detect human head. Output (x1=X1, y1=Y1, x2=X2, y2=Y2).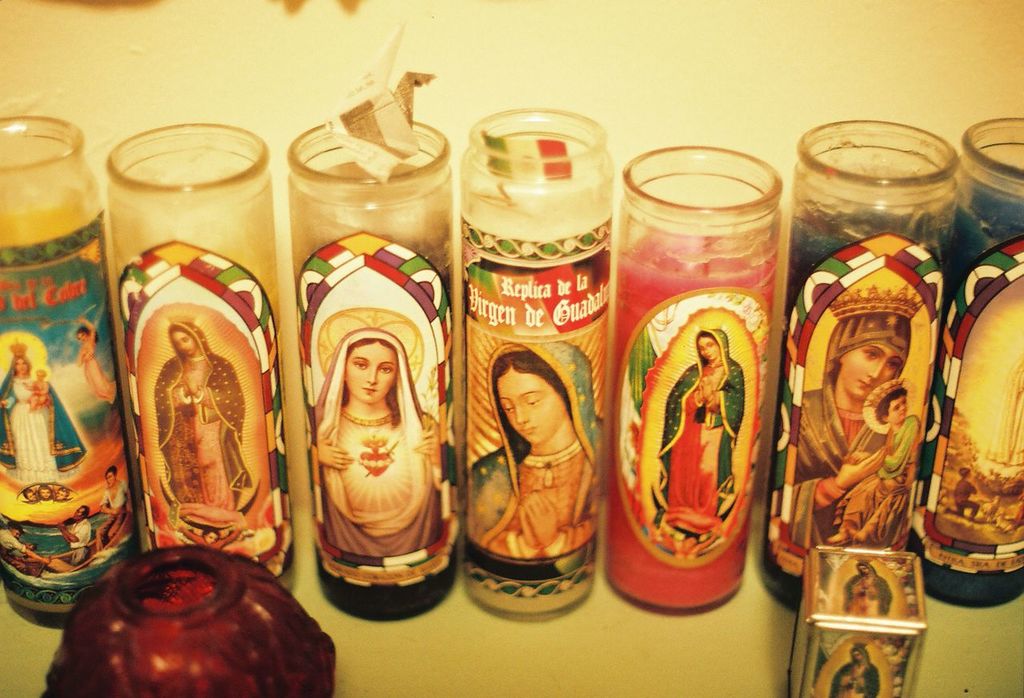
(x1=37, y1=486, x2=53, y2=496).
